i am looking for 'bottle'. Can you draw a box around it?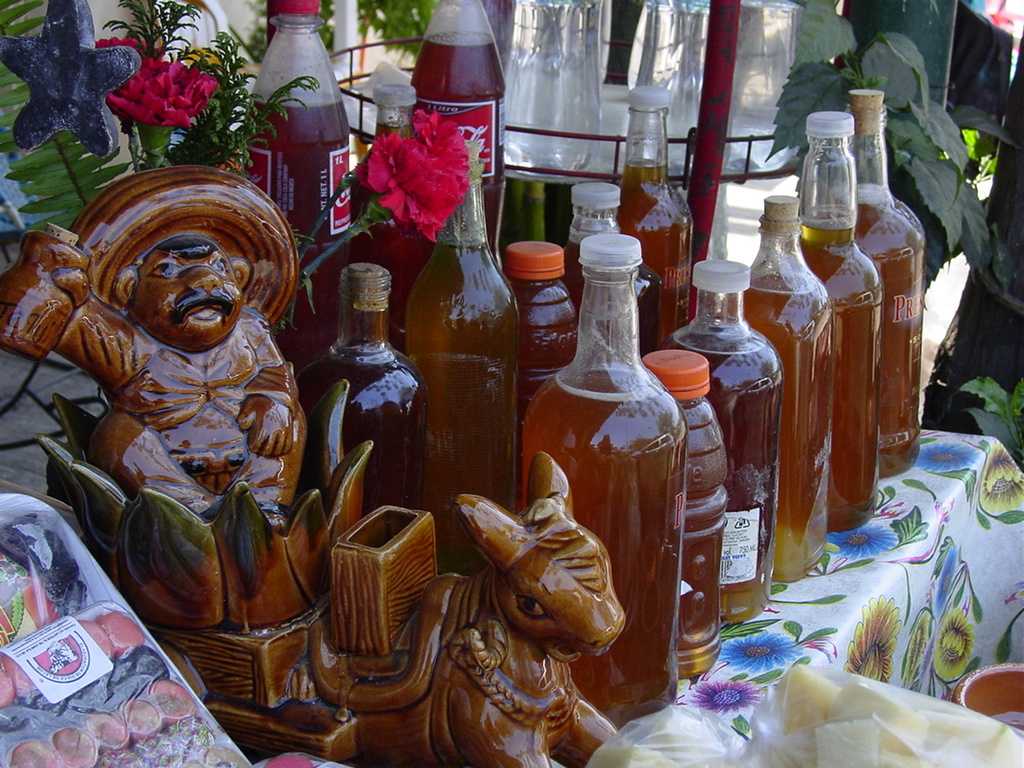
Sure, the bounding box is [239, 0, 359, 368].
